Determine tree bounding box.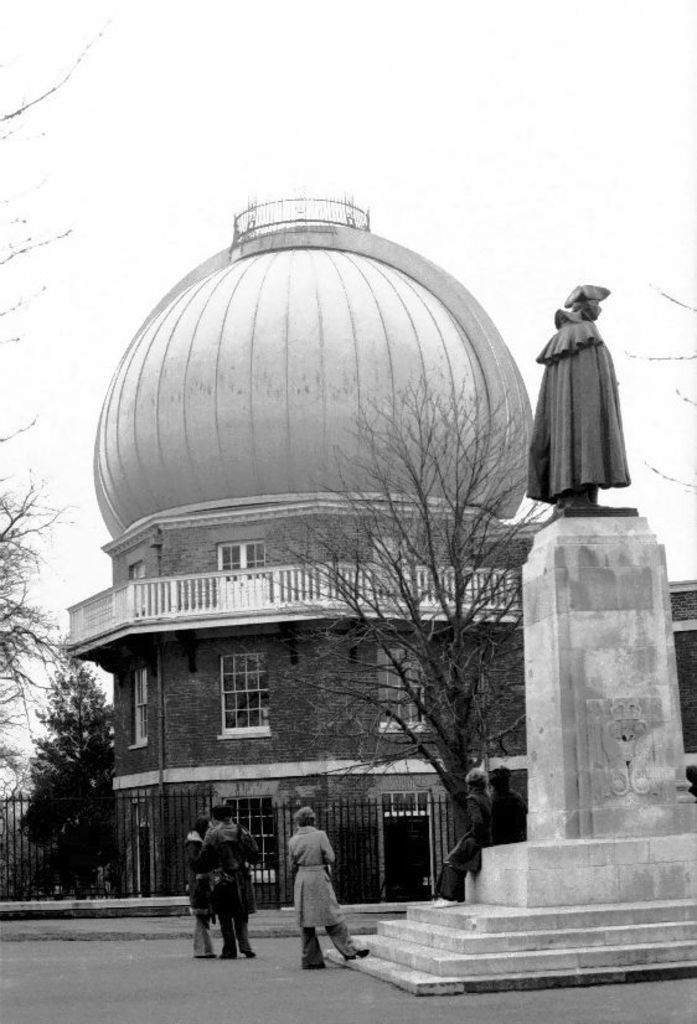
Determined: {"x1": 19, "y1": 640, "x2": 119, "y2": 899}.
